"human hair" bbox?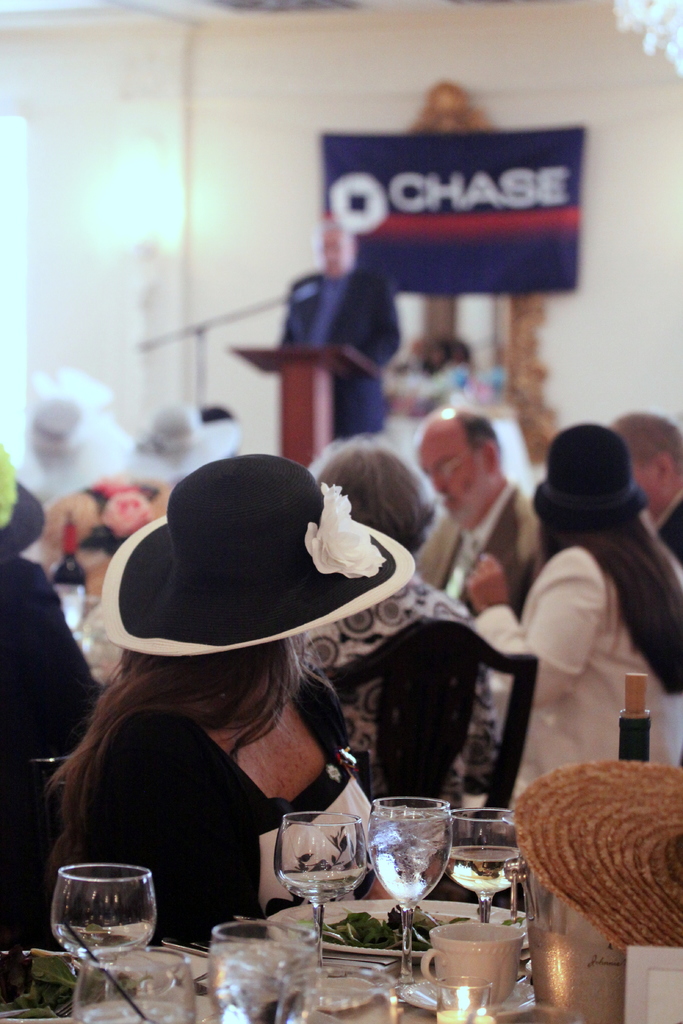
rect(537, 521, 682, 689)
